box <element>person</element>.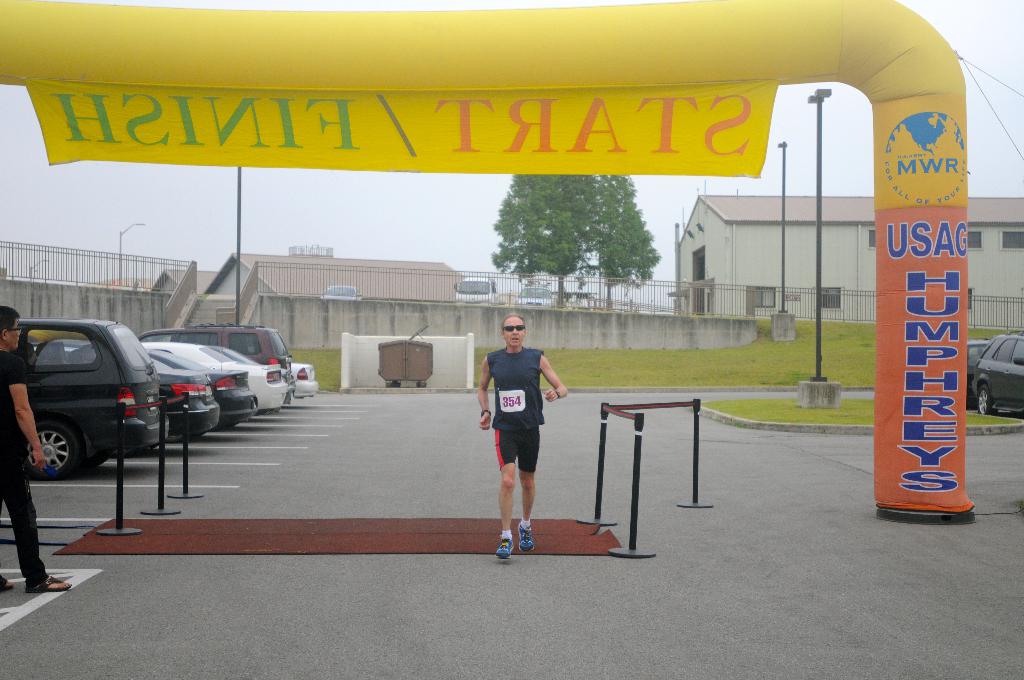
{"x1": 477, "y1": 314, "x2": 566, "y2": 562}.
